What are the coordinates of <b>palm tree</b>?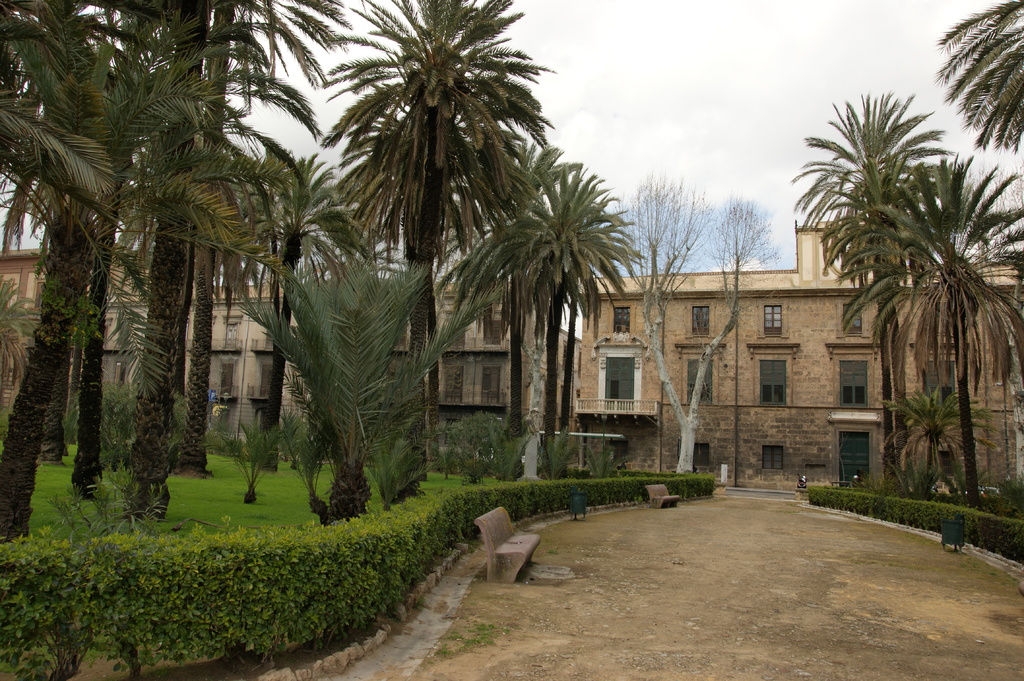
x1=928 y1=0 x2=1023 y2=156.
